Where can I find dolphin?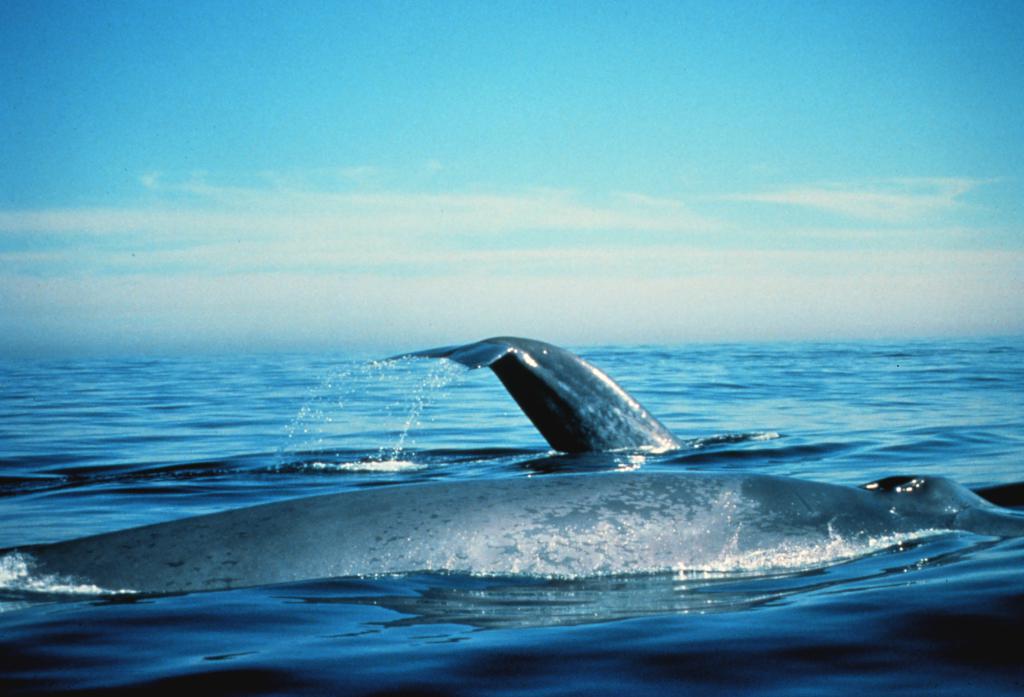
You can find it at rect(381, 329, 694, 456).
